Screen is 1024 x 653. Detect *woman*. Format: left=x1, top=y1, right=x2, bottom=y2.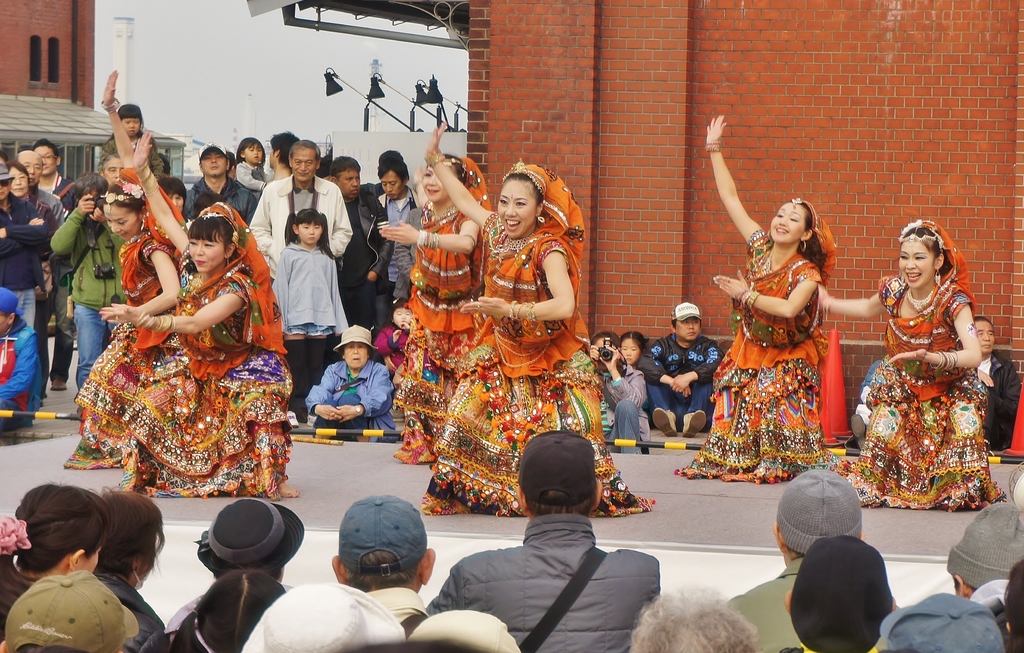
left=378, top=153, right=495, bottom=467.
